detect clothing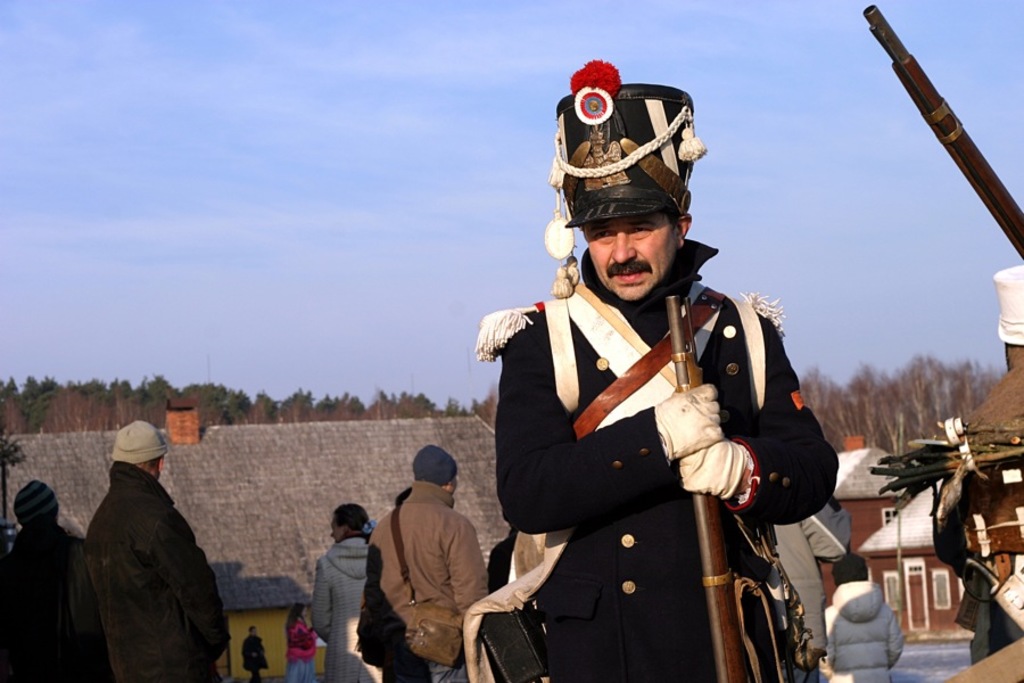
l=1, t=521, r=80, b=682
